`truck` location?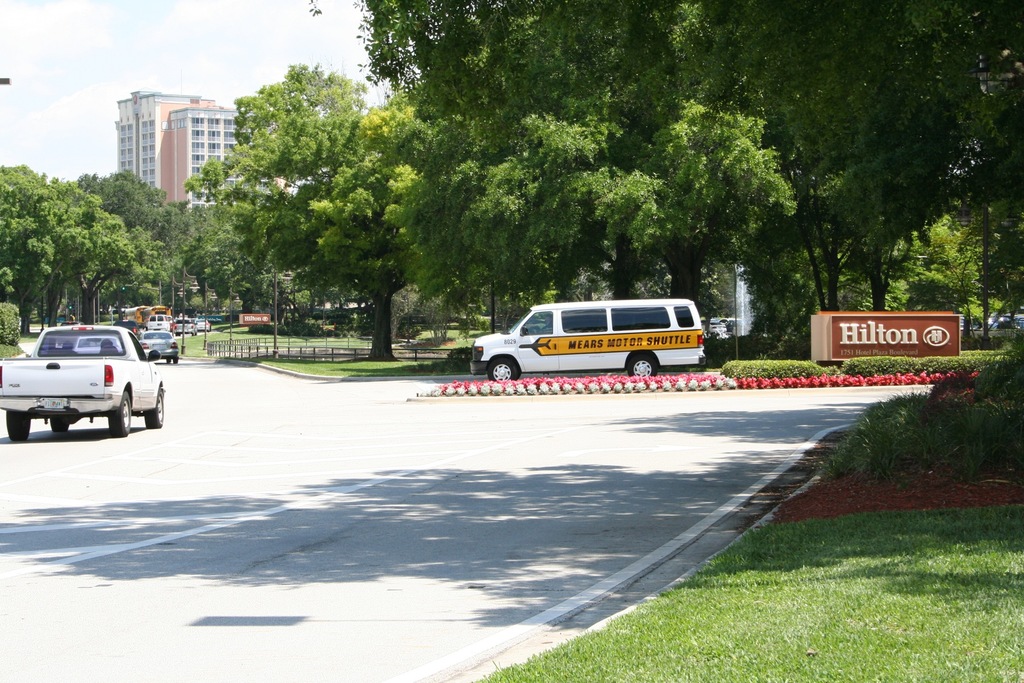
<box>124,304,144,326</box>
